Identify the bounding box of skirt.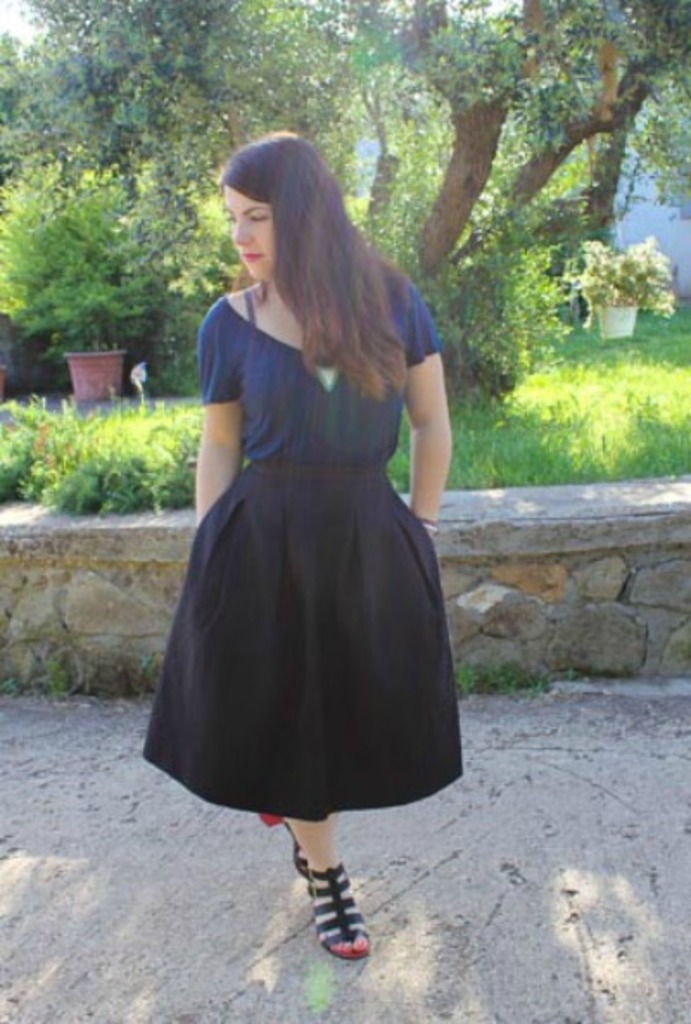
l=140, t=463, r=470, b=820.
